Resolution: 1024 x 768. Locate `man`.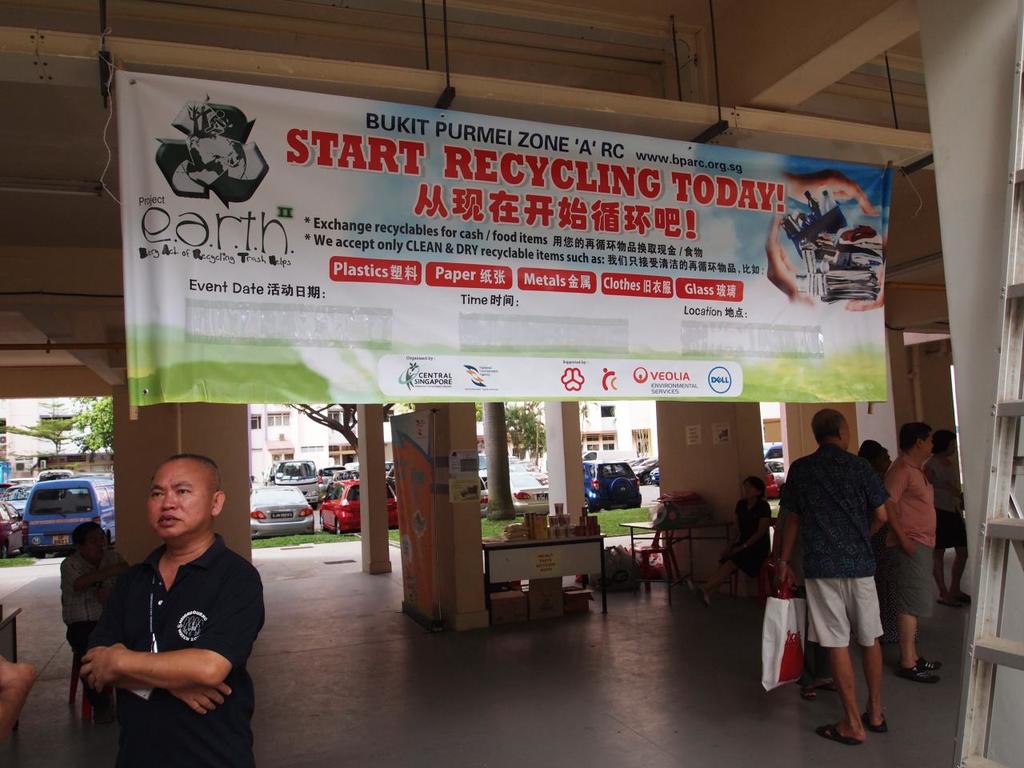
881, 421, 938, 678.
